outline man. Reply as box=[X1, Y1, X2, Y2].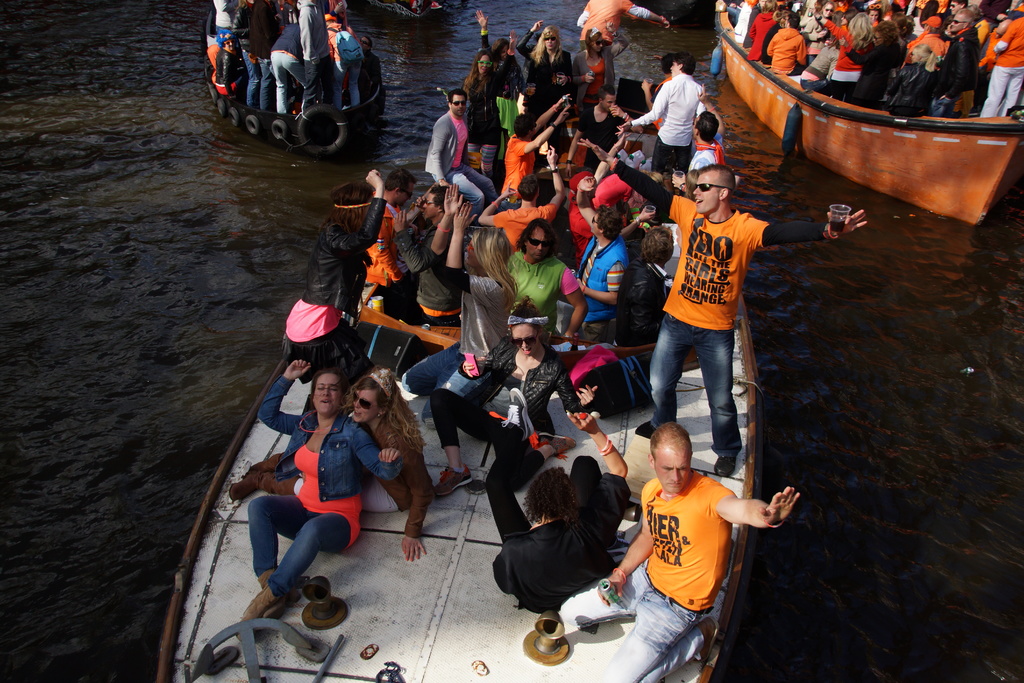
box=[323, 12, 360, 113].
